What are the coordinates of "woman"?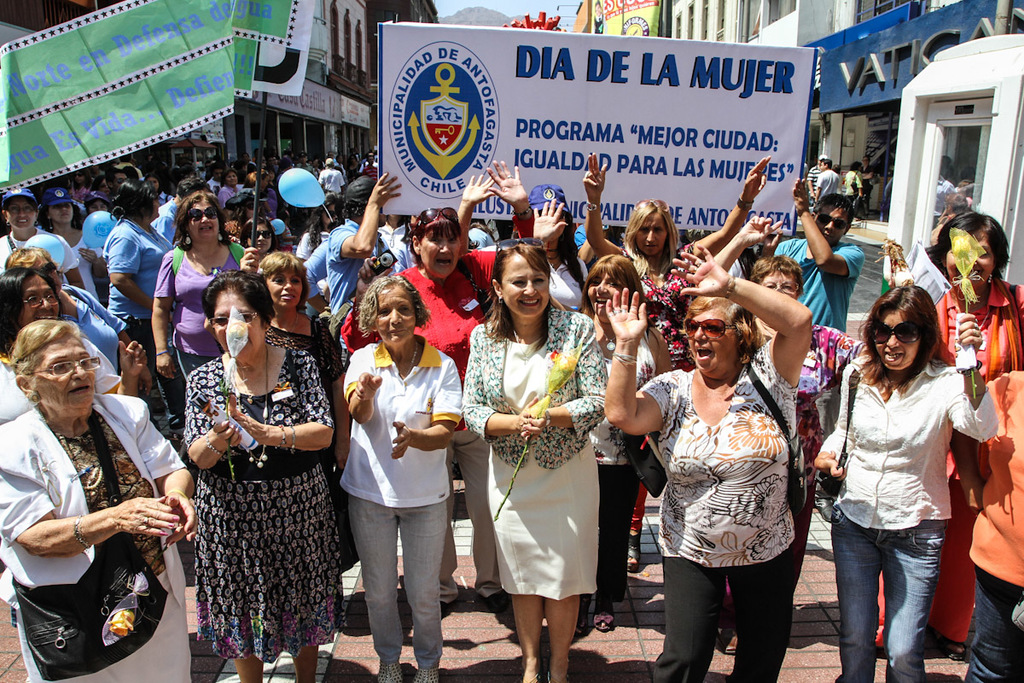
<bbox>3, 193, 84, 288</bbox>.
